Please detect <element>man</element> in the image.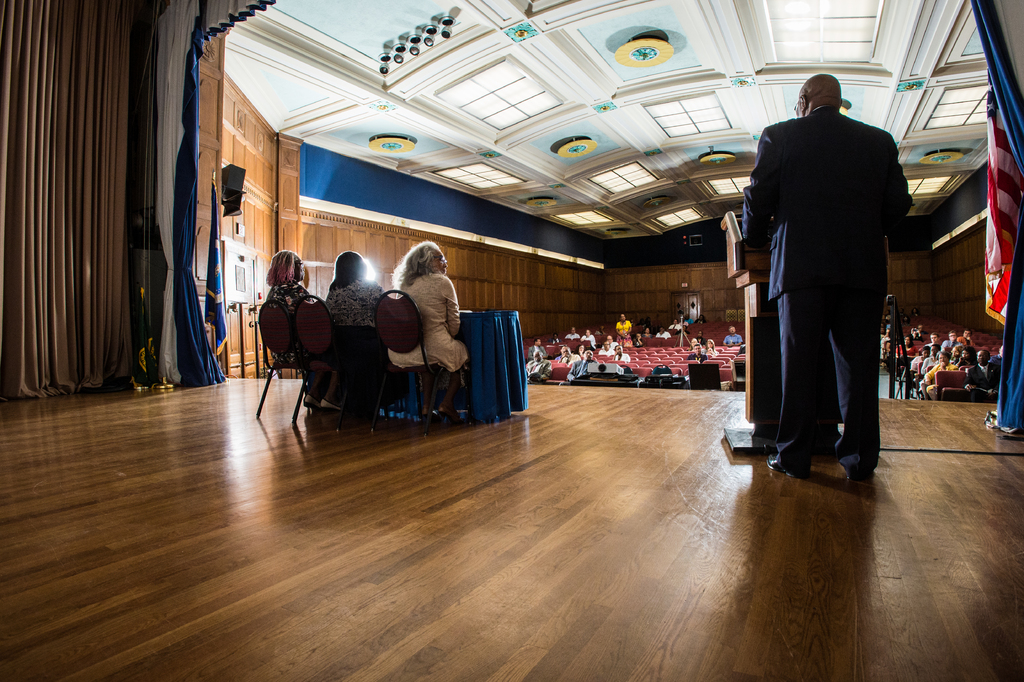
bbox=[925, 333, 944, 345].
